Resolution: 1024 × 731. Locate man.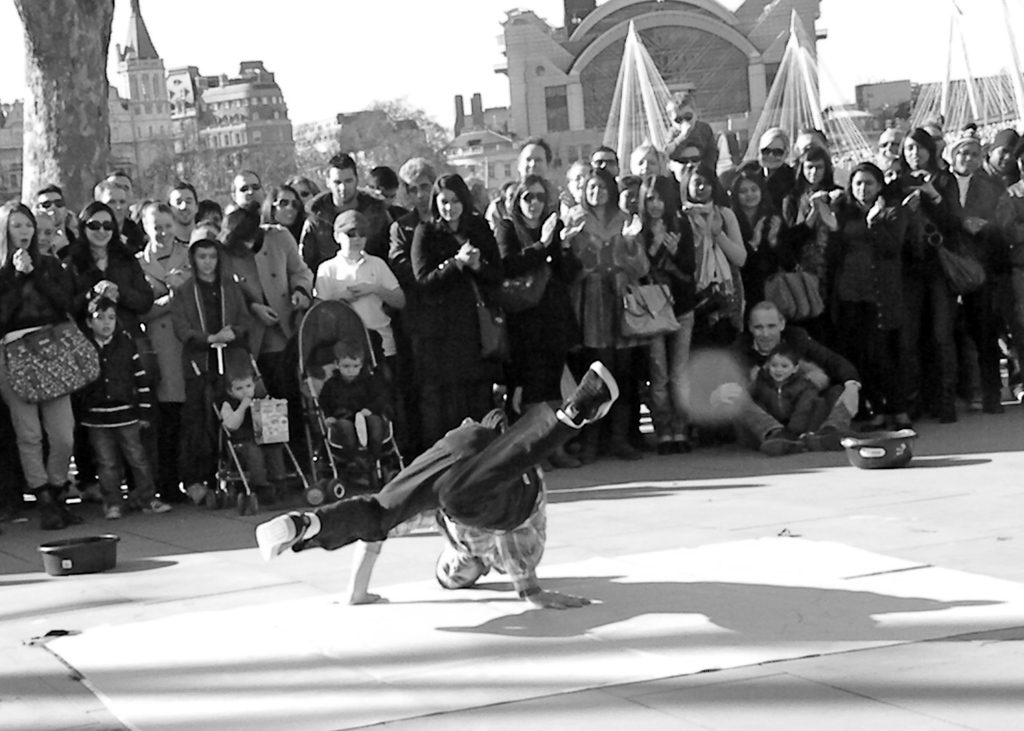
x1=720 y1=120 x2=796 y2=224.
